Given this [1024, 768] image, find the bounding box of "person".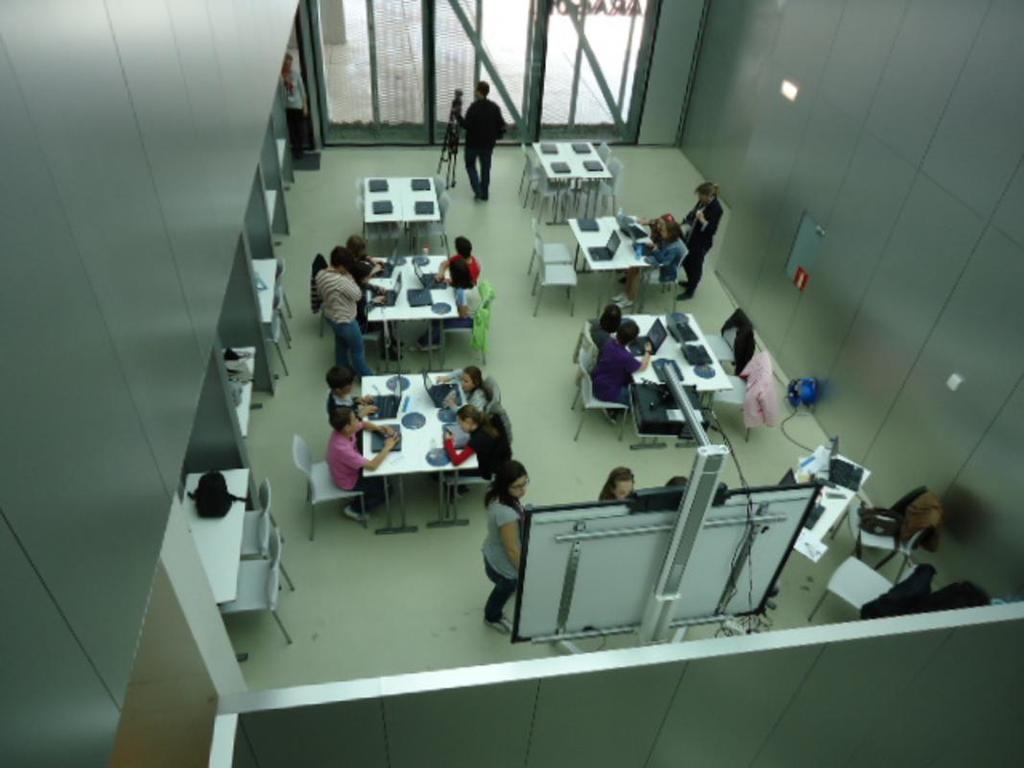
{"x1": 585, "y1": 318, "x2": 650, "y2": 427}.
